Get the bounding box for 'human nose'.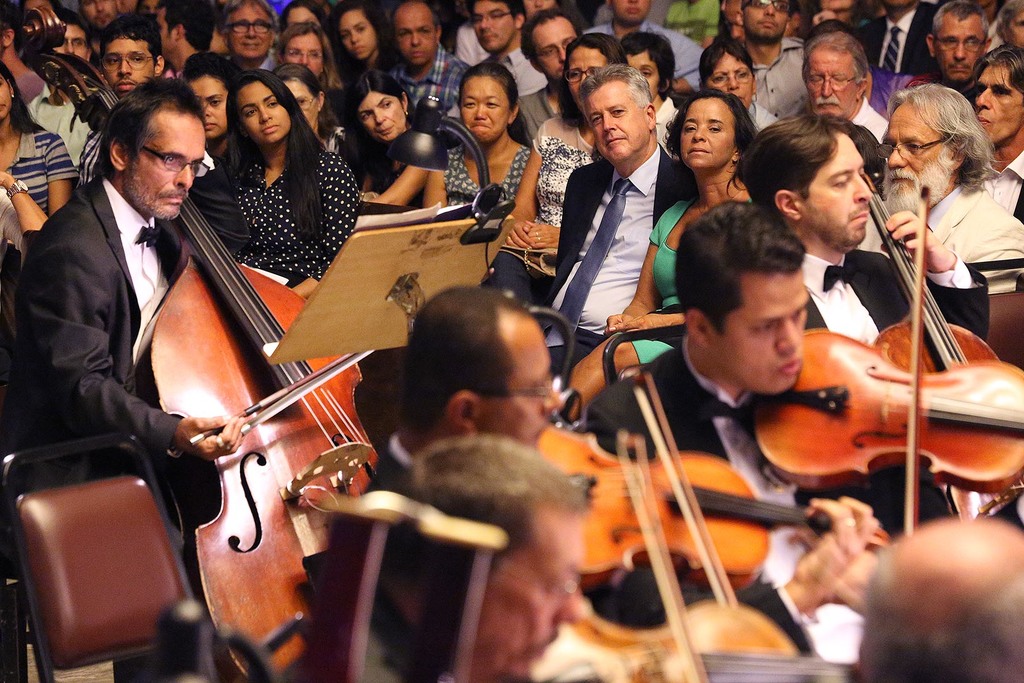
pyautogui.locateOnScreen(950, 42, 964, 62).
